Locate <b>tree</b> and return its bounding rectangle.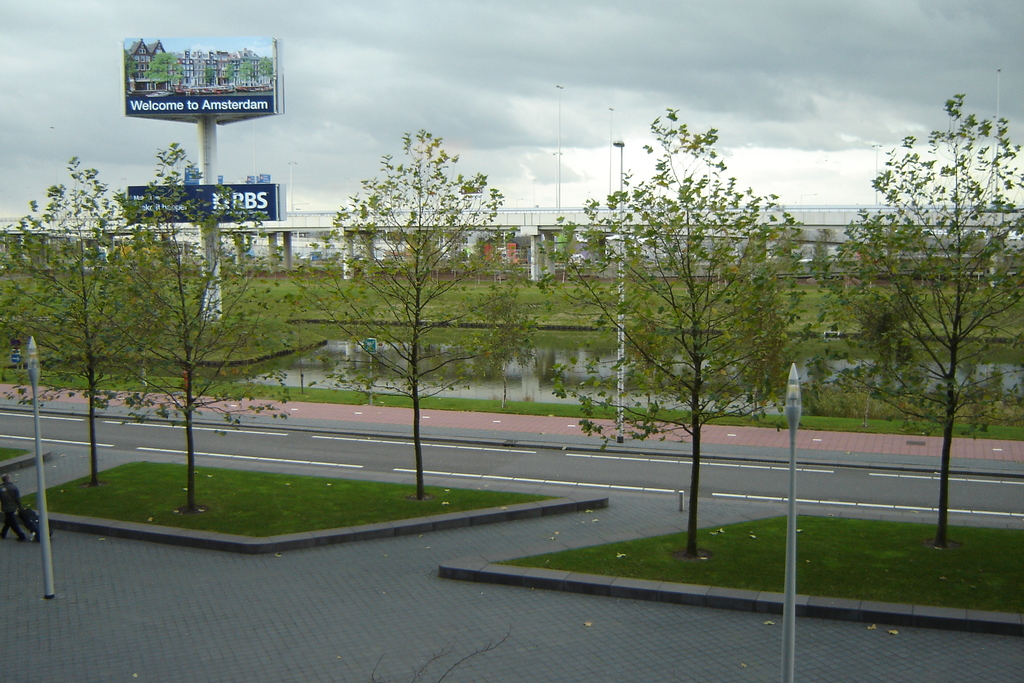
region(811, 88, 1005, 504).
